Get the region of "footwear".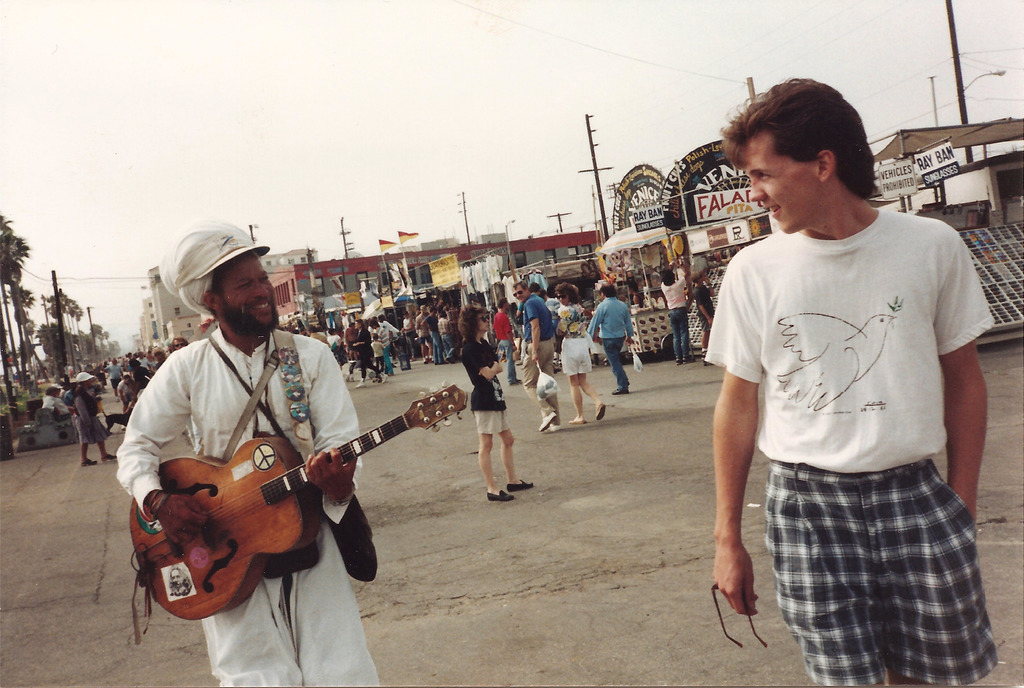
Rect(106, 450, 115, 461).
